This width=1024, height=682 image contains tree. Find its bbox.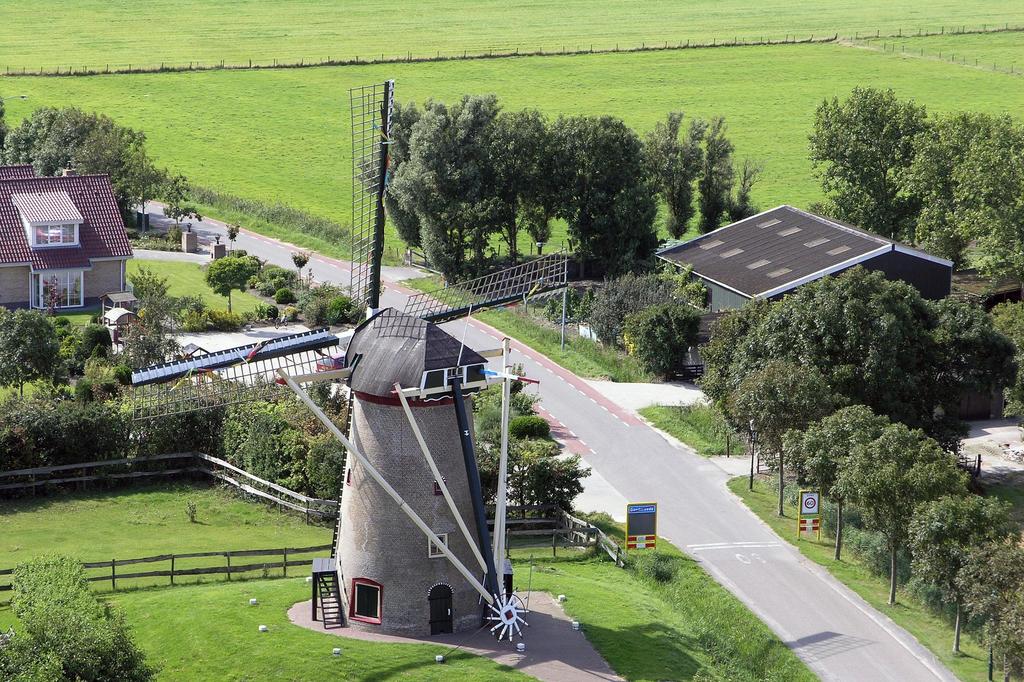
detection(499, 439, 551, 523).
